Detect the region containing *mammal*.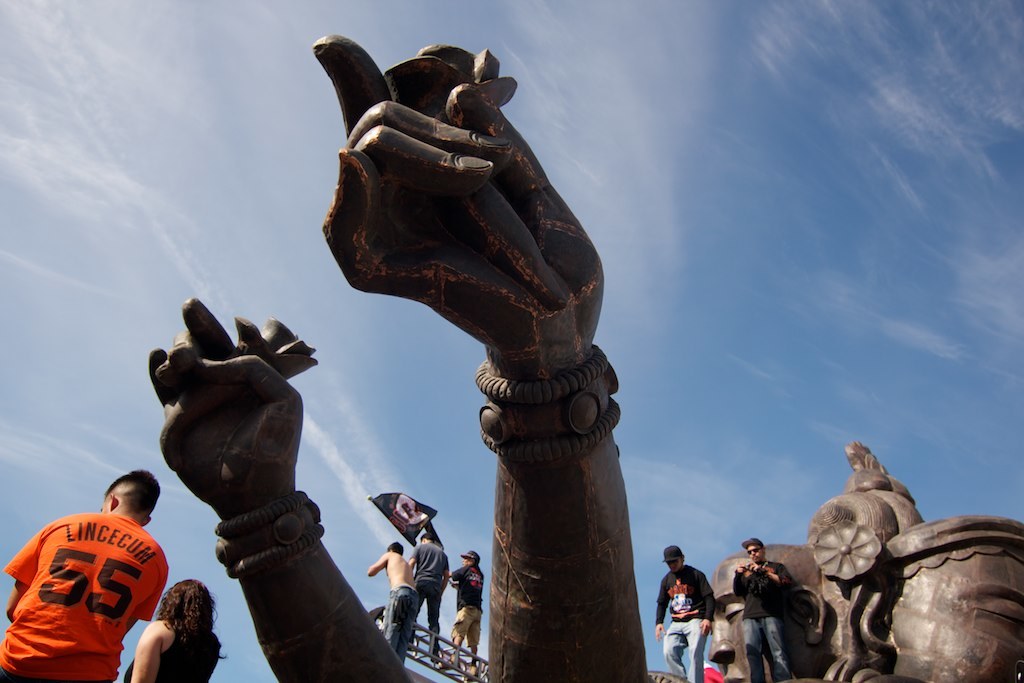
(x1=448, y1=552, x2=487, y2=663).
